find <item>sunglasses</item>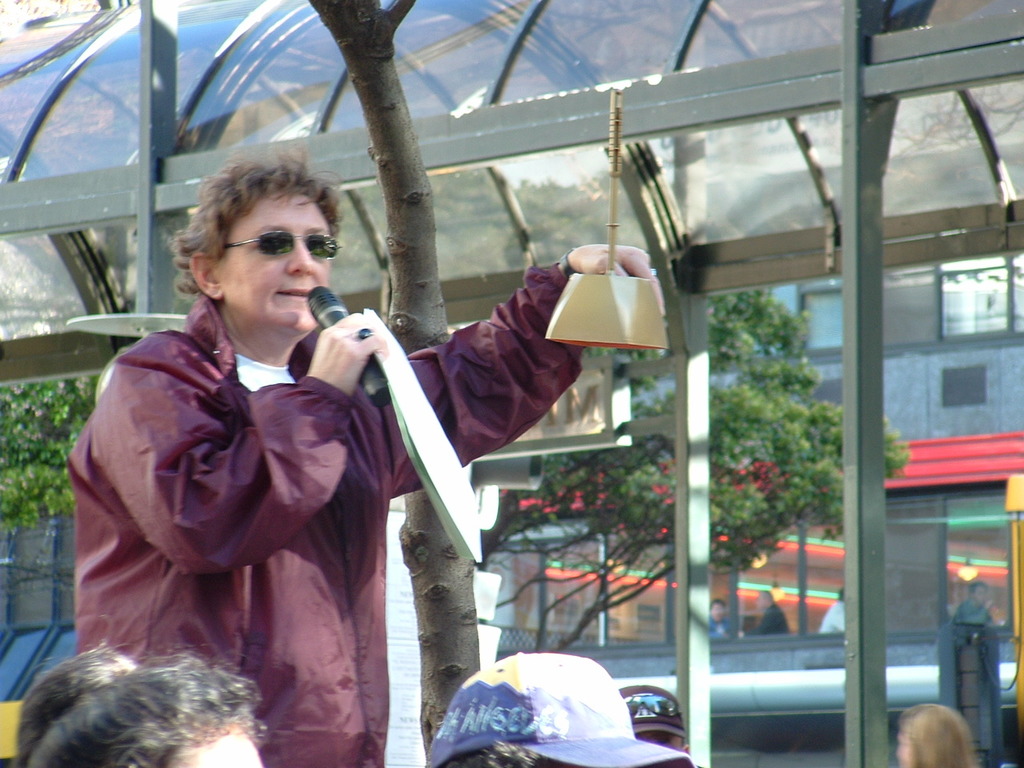
(x1=226, y1=234, x2=342, y2=258)
